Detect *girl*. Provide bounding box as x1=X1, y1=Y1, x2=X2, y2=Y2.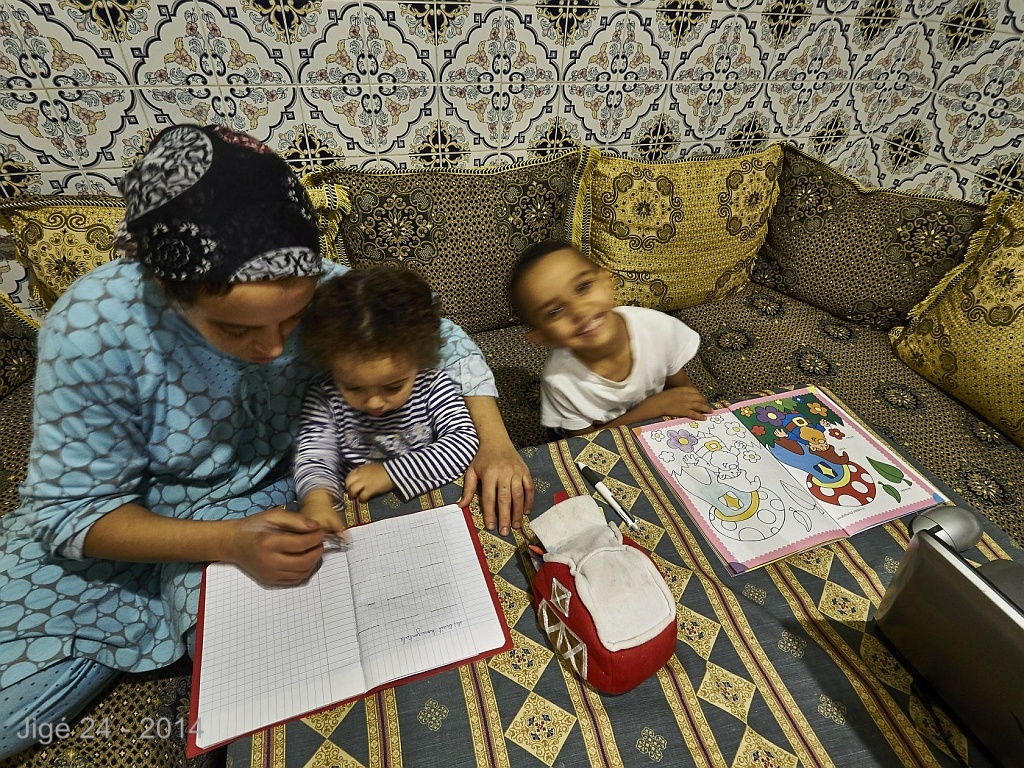
x1=291, y1=262, x2=482, y2=536.
